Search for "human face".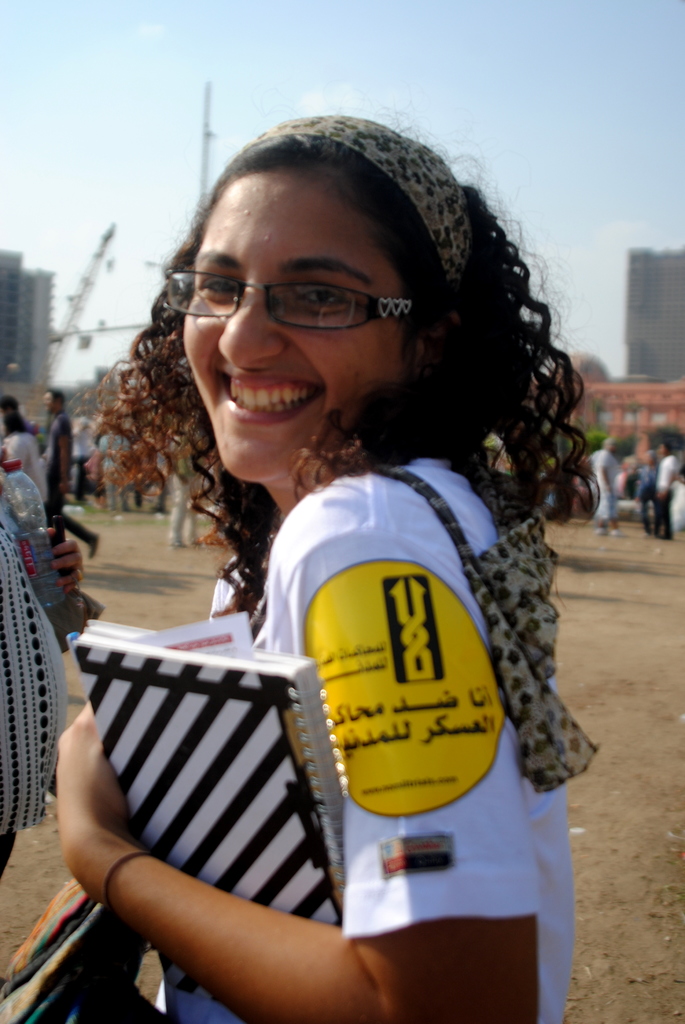
Found at rect(181, 177, 401, 483).
